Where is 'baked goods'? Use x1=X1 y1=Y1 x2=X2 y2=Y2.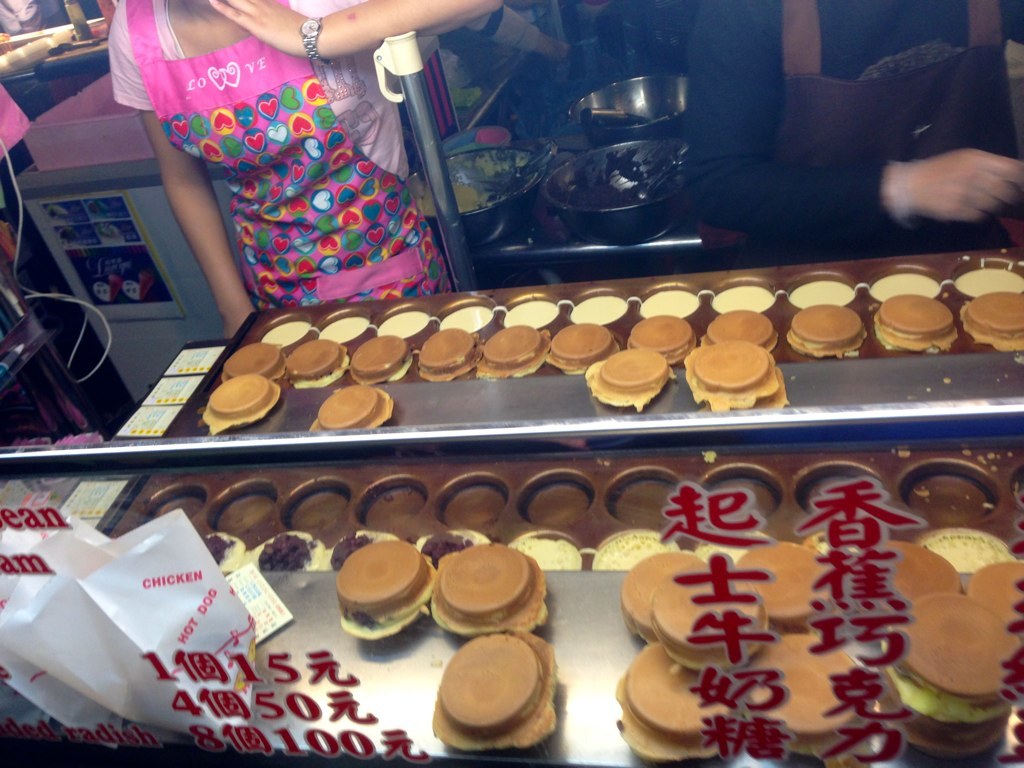
x1=335 y1=536 x2=441 y2=641.
